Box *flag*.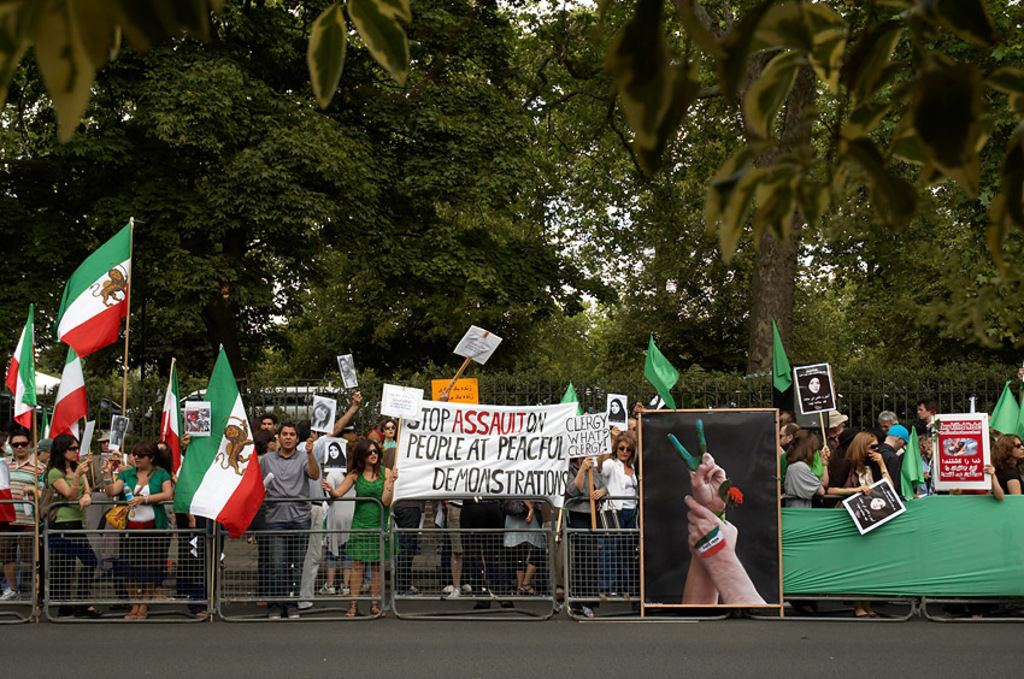
772/321/793/395.
